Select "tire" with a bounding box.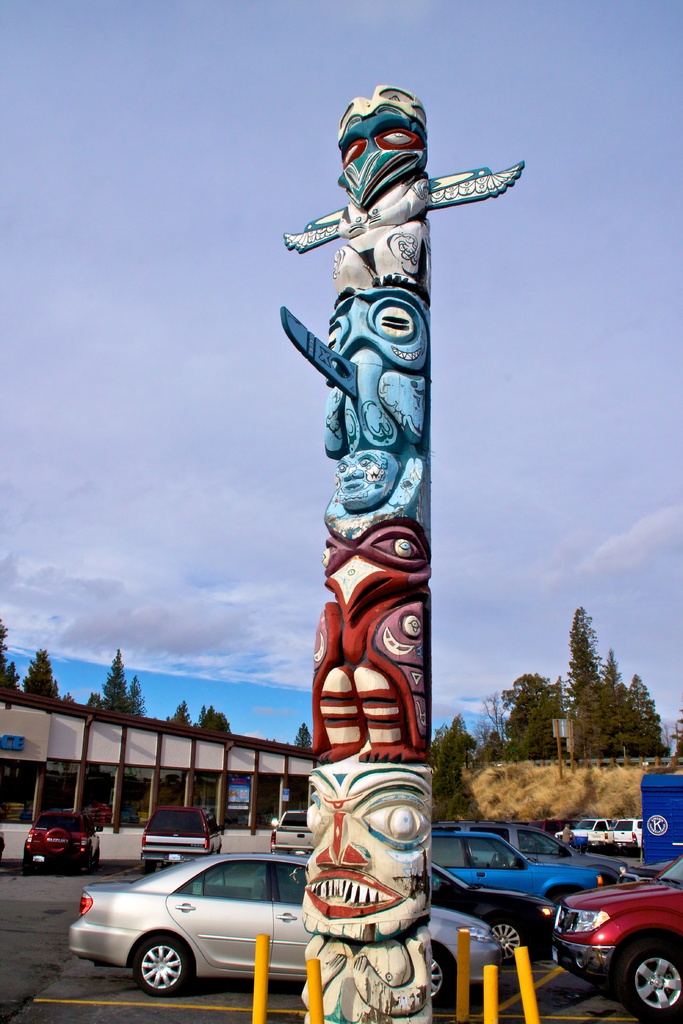
x1=136, y1=927, x2=202, y2=998.
